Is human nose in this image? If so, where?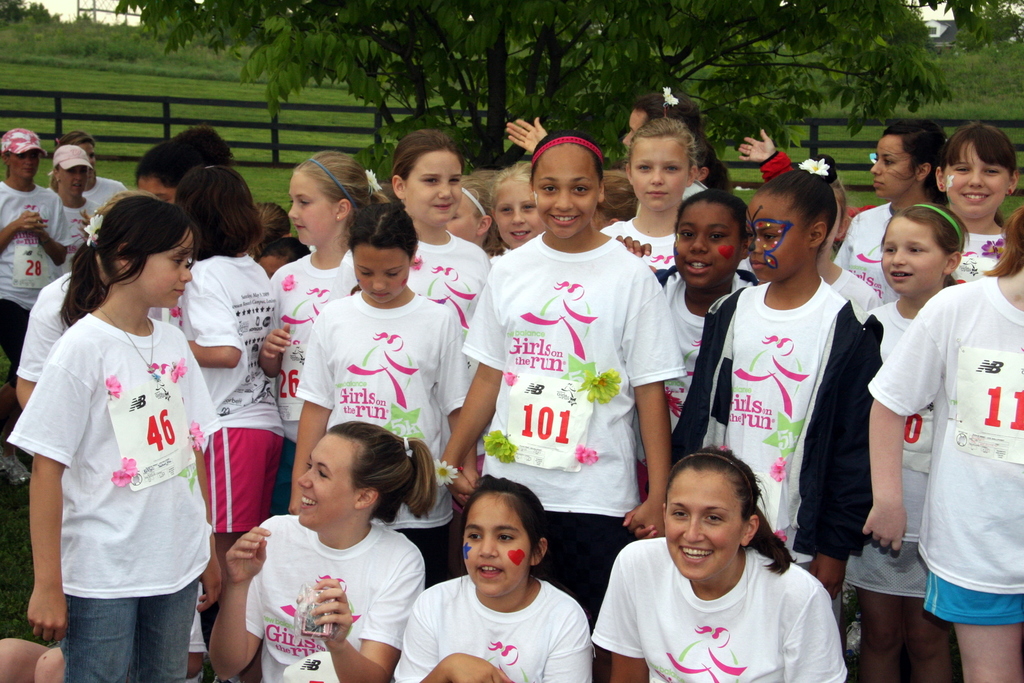
Yes, at (x1=284, y1=206, x2=299, y2=221).
